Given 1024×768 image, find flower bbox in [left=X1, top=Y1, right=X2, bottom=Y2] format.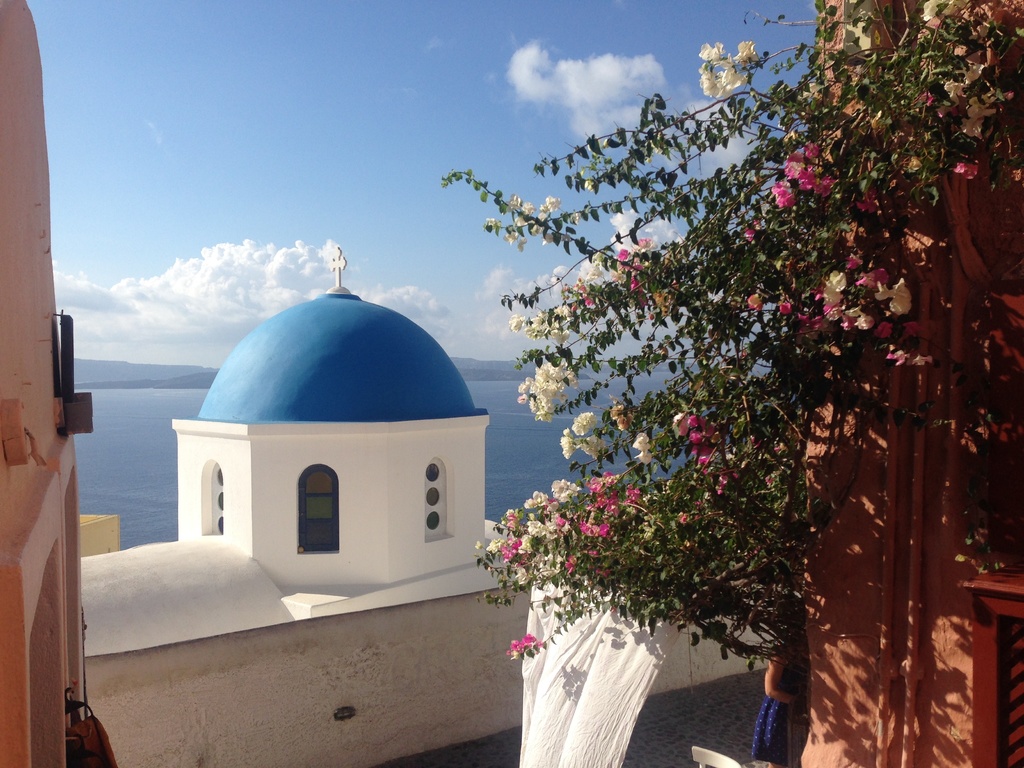
[left=856, top=267, right=890, bottom=291].
